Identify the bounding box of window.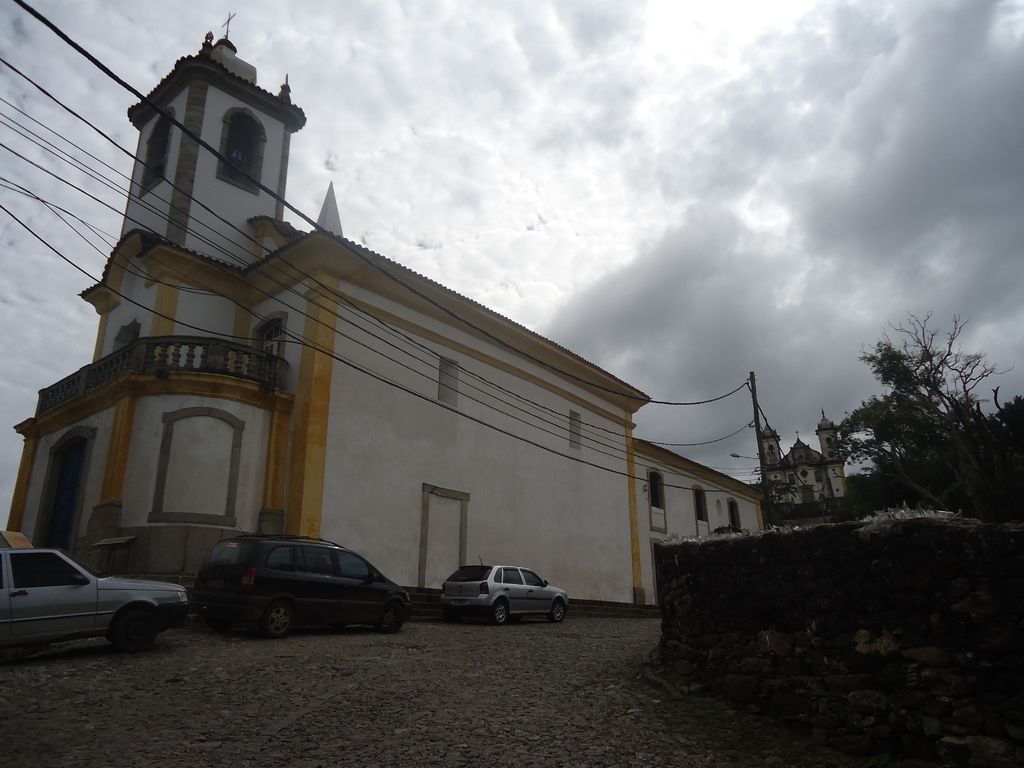
select_region(140, 109, 170, 190).
